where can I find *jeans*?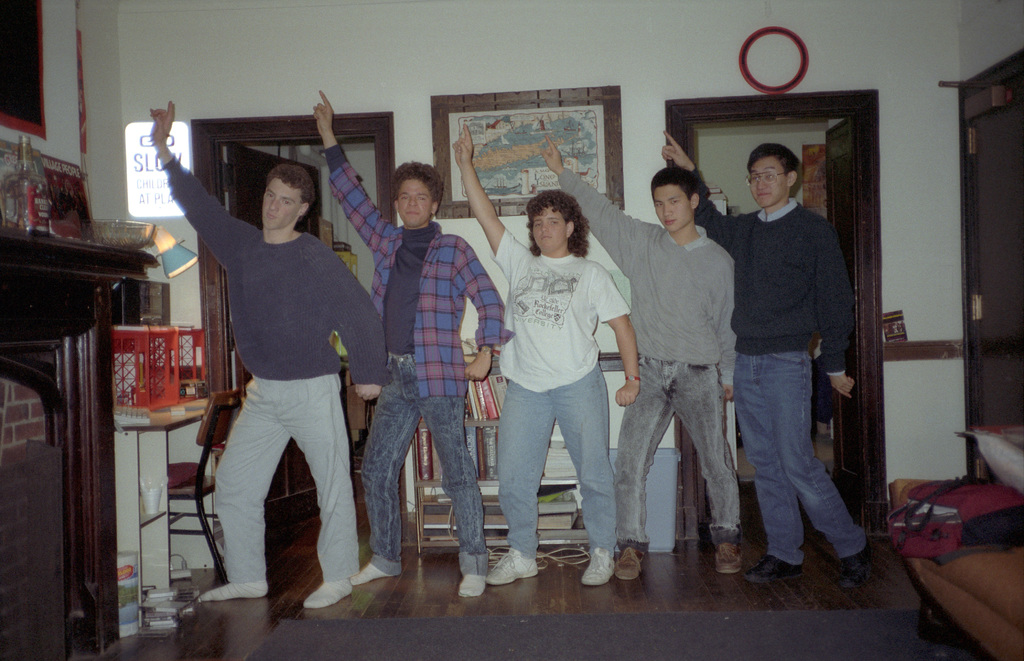
You can find it at box(492, 357, 616, 557).
